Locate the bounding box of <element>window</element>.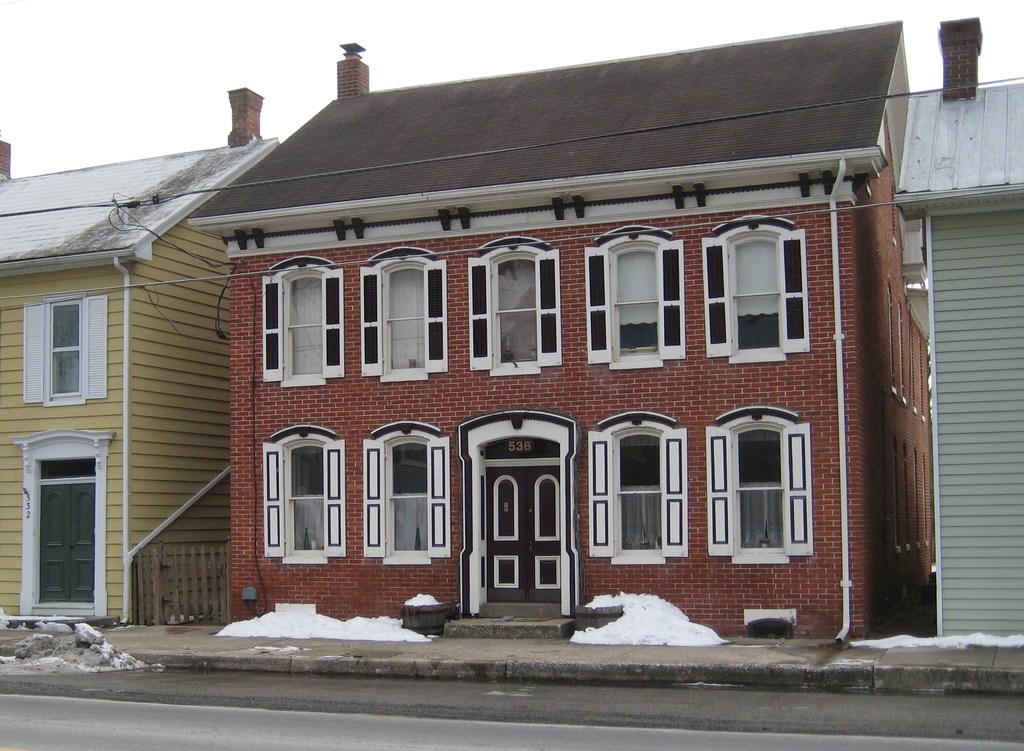
Bounding box: (x1=25, y1=408, x2=109, y2=620).
